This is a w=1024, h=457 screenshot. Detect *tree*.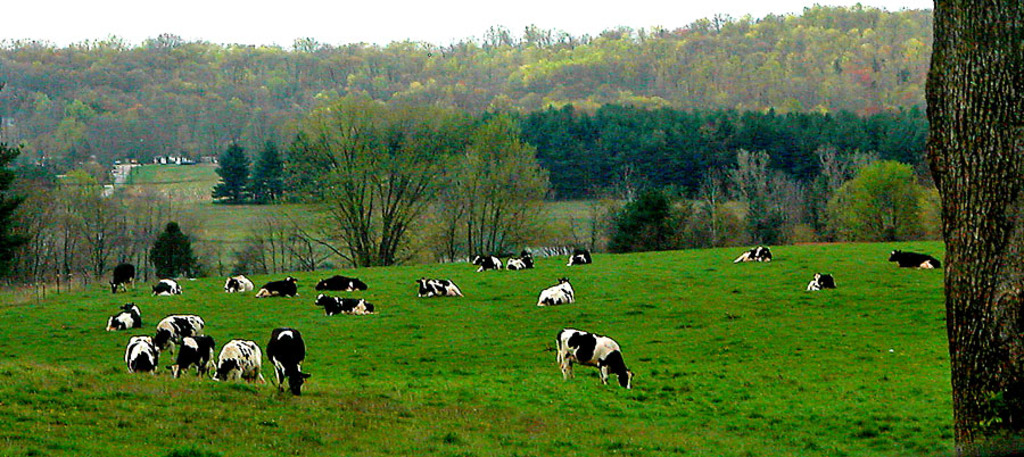
726/150/811/246.
